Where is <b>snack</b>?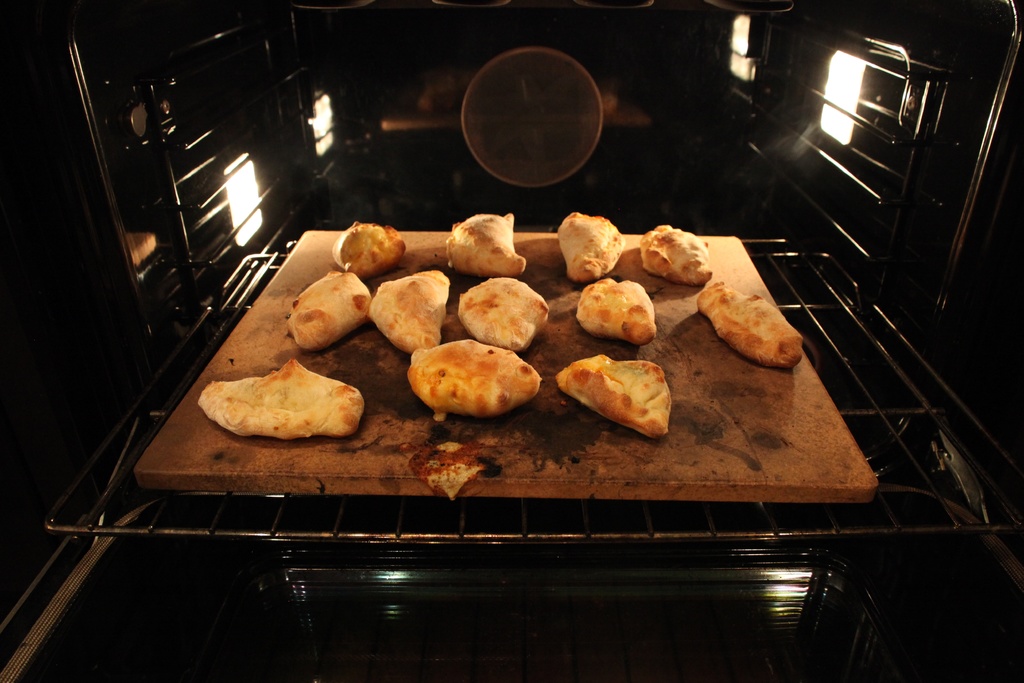
{"left": 641, "top": 225, "right": 712, "bottom": 284}.
